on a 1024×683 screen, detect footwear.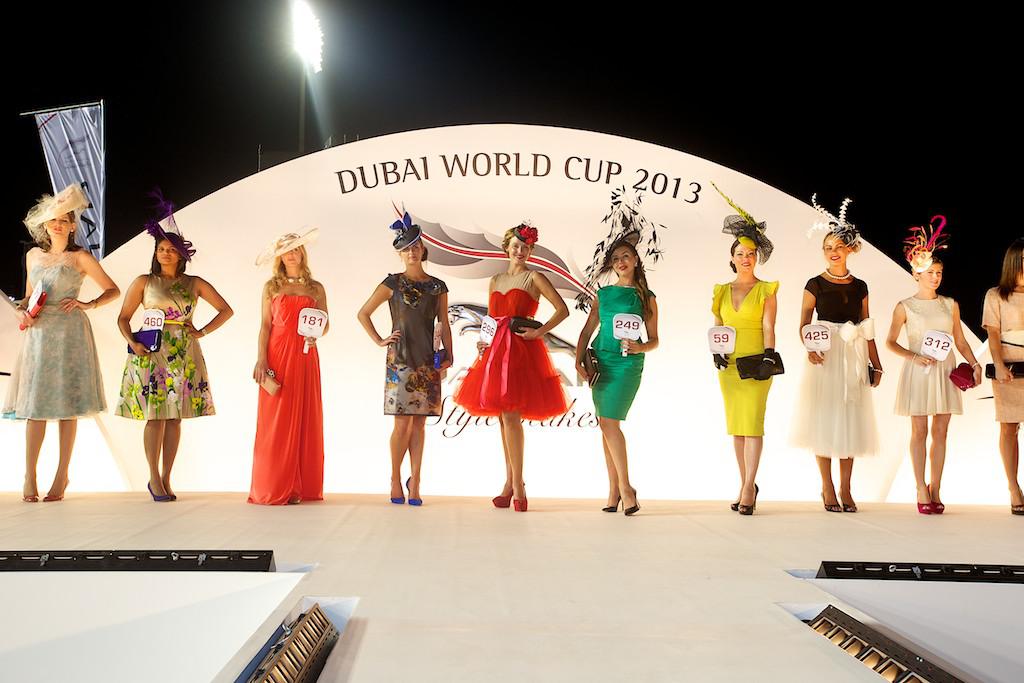
{"x1": 729, "y1": 502, "x2": 740, "y2": 512}.
